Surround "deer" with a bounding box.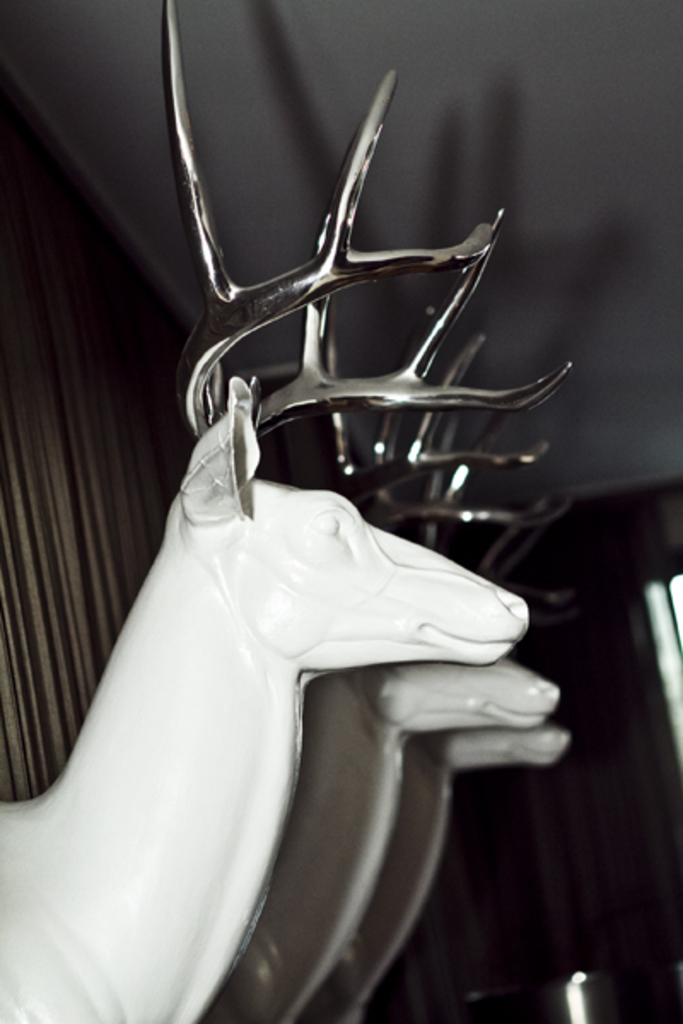
bbox=[198, 292, 560, 1022].
